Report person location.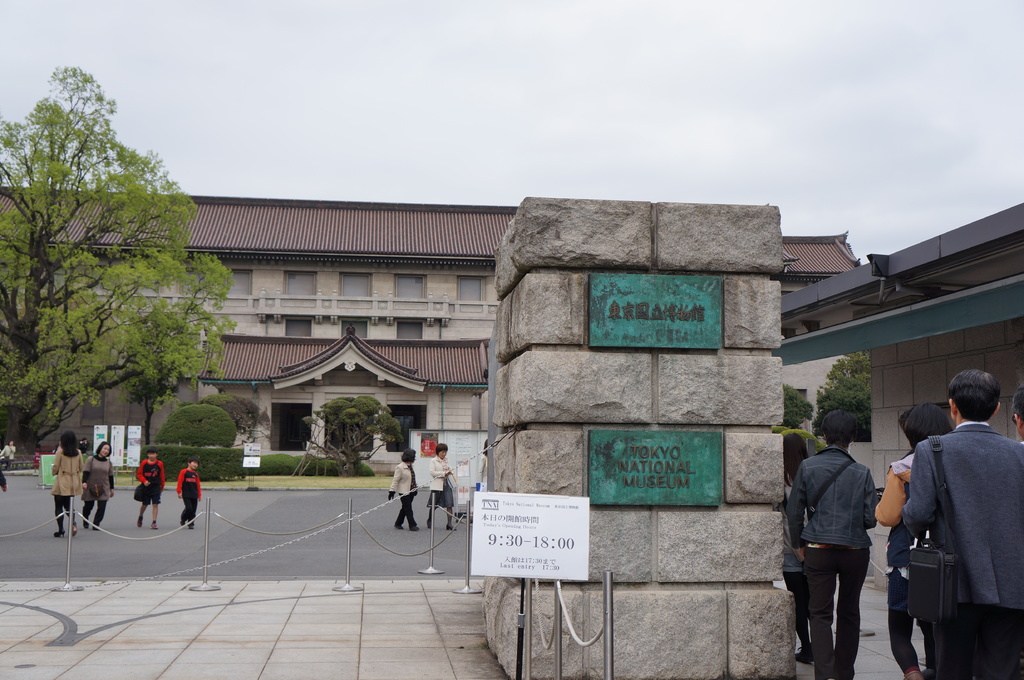
Report: <region>1007, 391, 1023, 446</region>.
